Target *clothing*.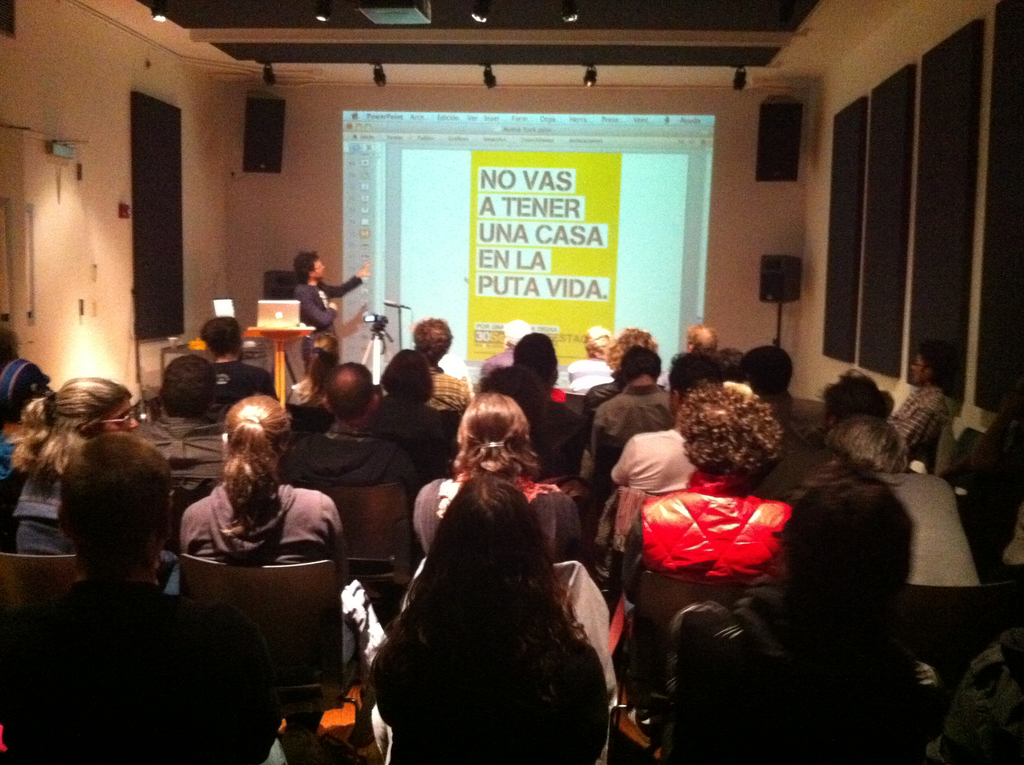
Target region: x1=888, y1=385, x2=953, y2=471.
